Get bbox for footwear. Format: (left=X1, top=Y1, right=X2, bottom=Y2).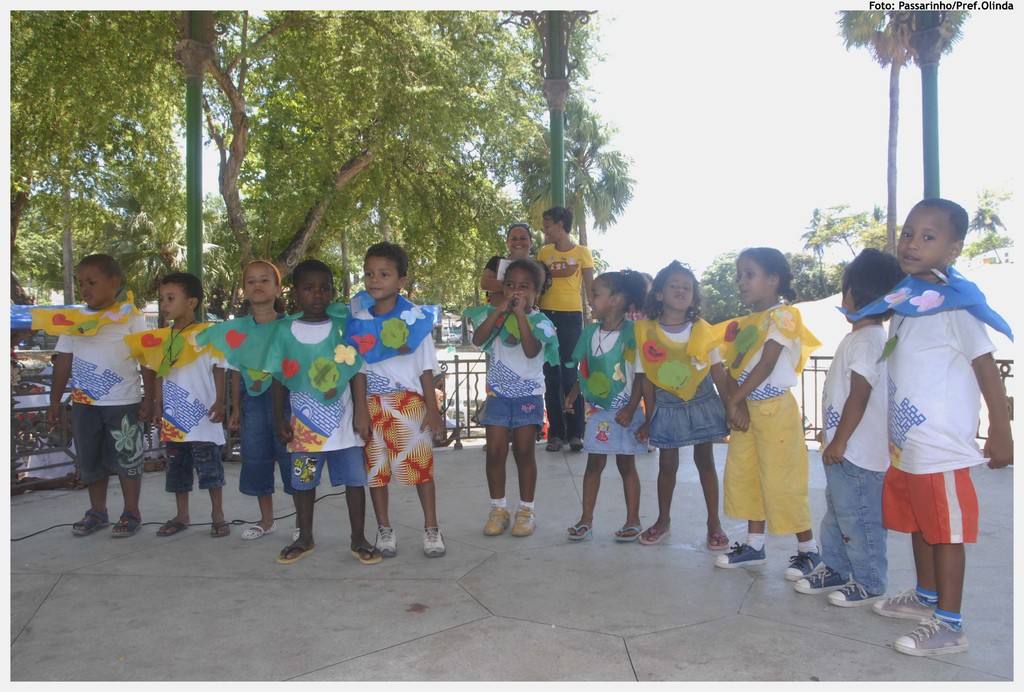
(left=613, top=527, right=642, bottom=542).
